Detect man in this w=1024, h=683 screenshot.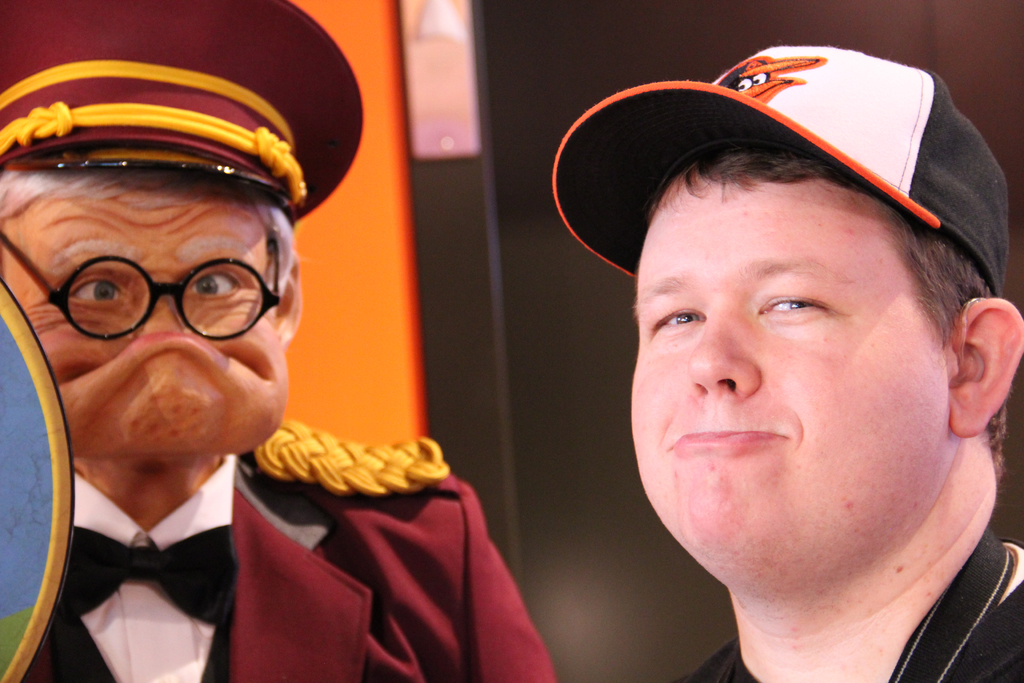
Detection: box=[577, 32, 1023, 682].
